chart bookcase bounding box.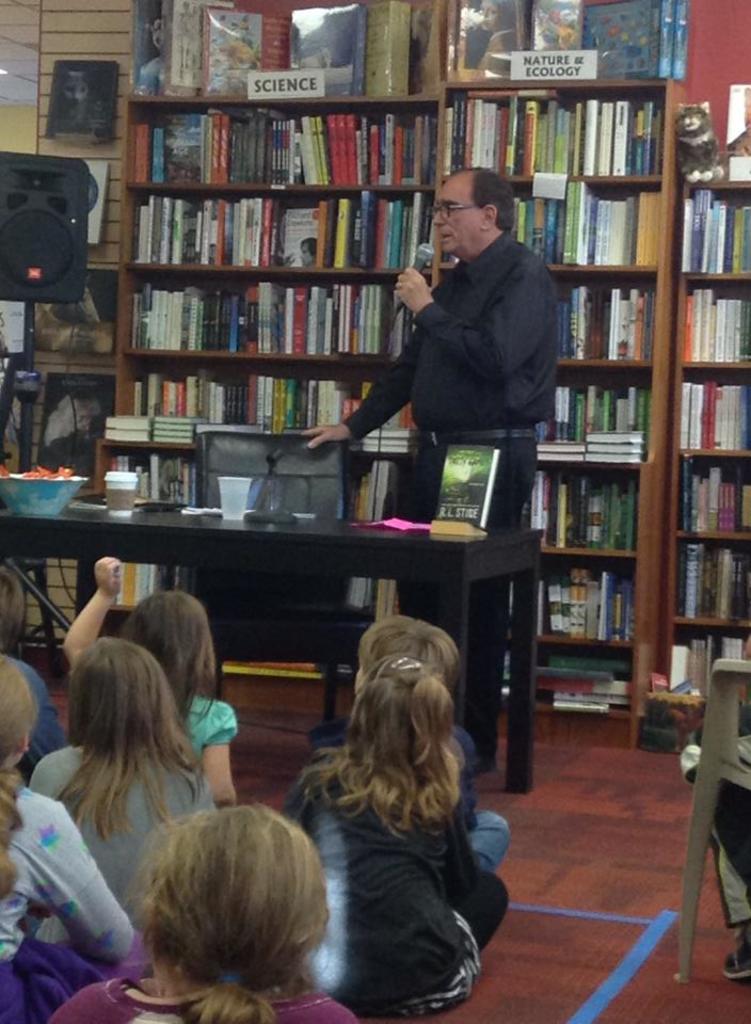
Charted: {"x1": 91, "y1": 38, "x2": 680, "y2": 669}.
